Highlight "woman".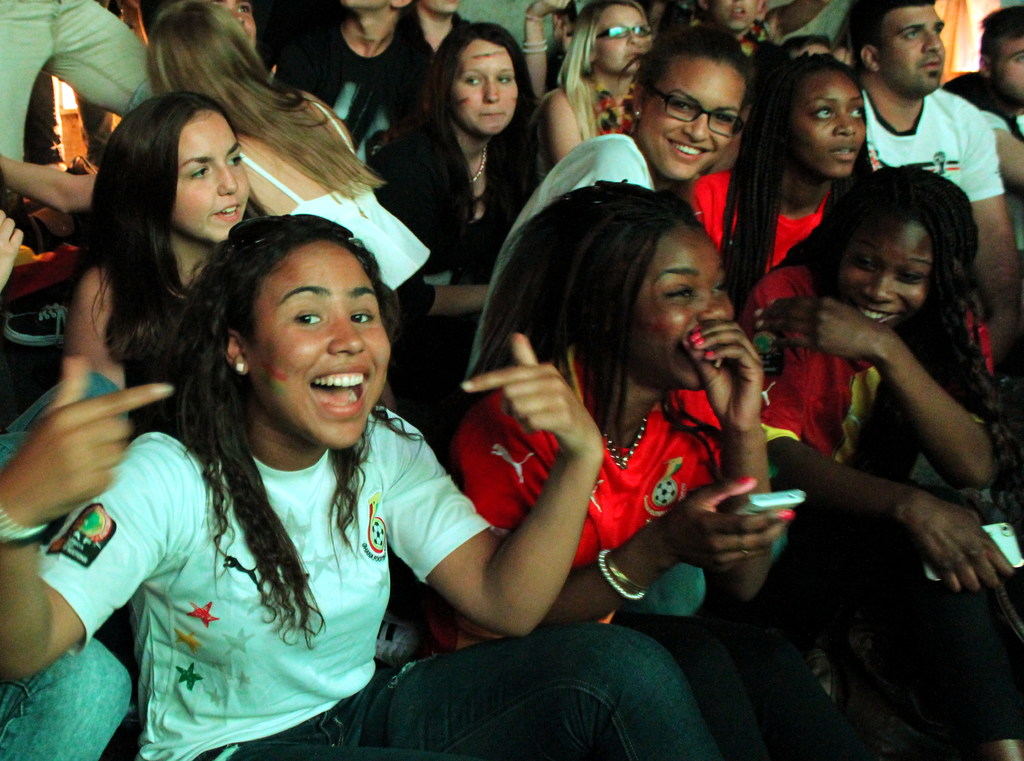
Highlighted region: {"x1": 680, "y1": 49, "x2": 875, "y2": 300}.
